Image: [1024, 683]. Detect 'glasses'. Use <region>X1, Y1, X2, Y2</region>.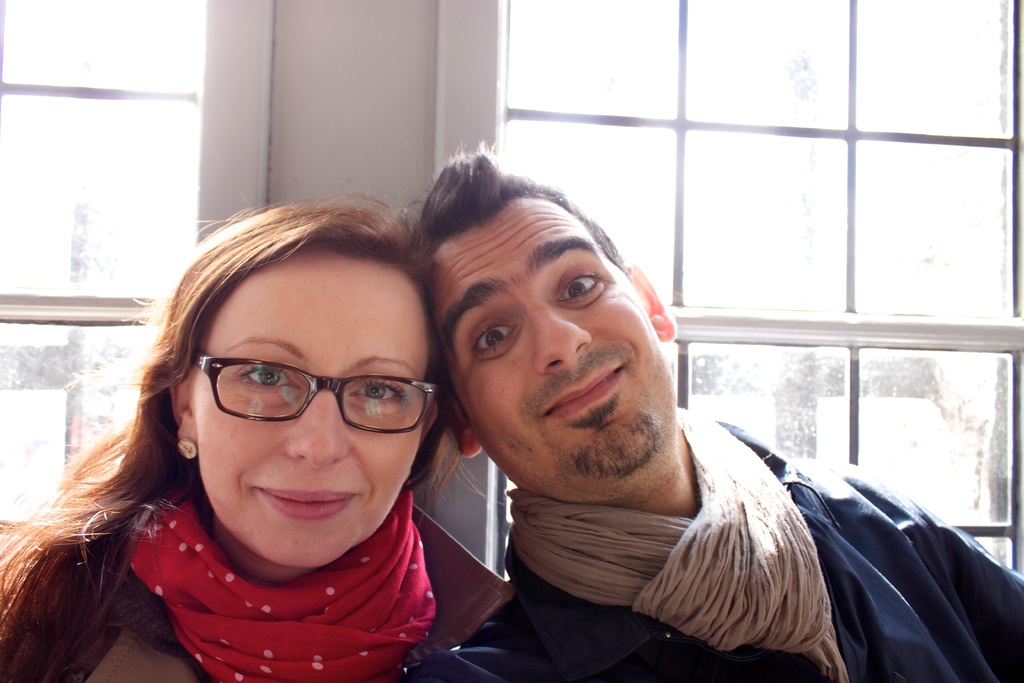
<region>195, 353, 445, 424</region>.
